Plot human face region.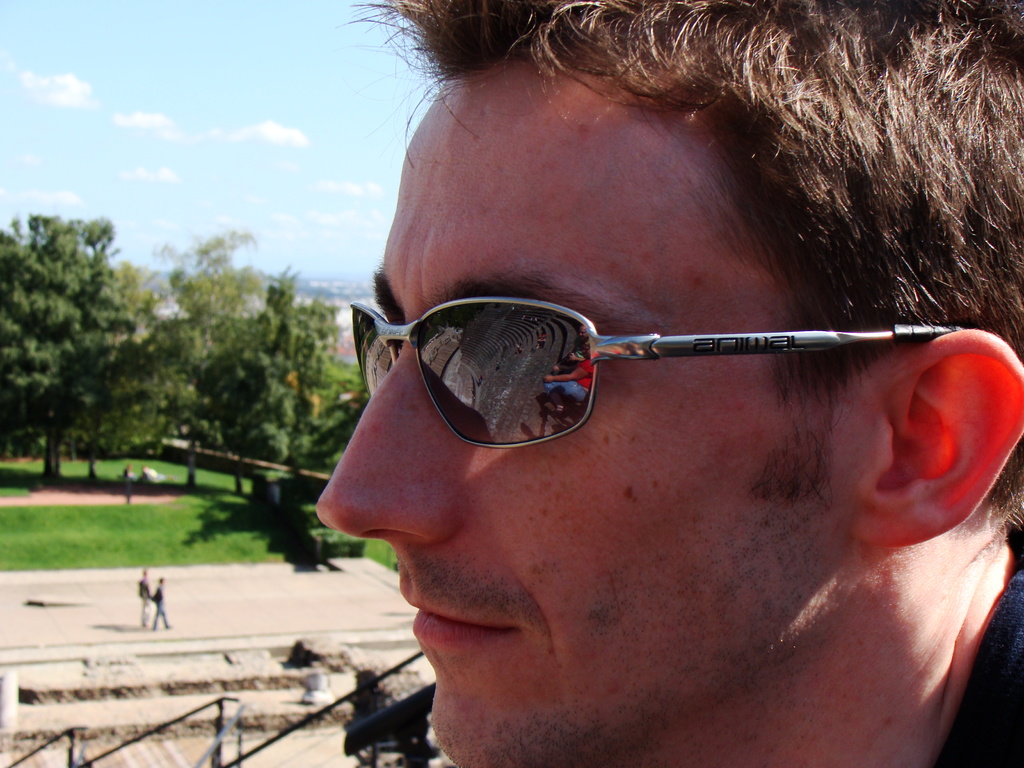
Plotted at left=319, top=69, right=785, bottom=767.
